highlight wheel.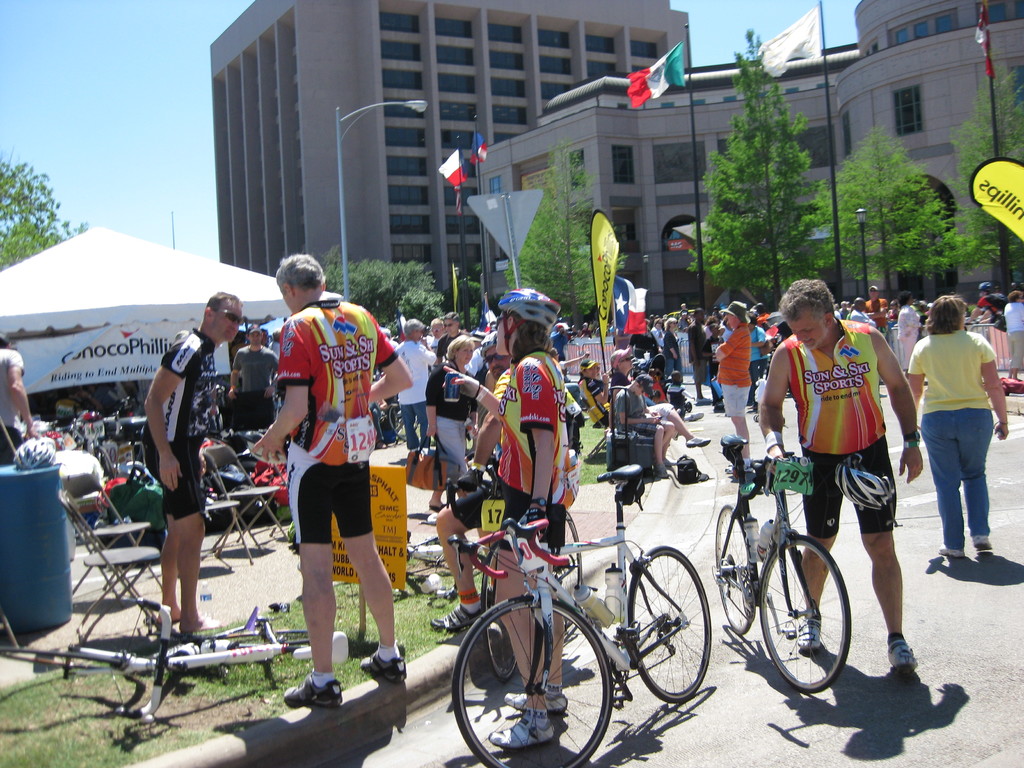
Highlighted region: 771/538/859/696.
